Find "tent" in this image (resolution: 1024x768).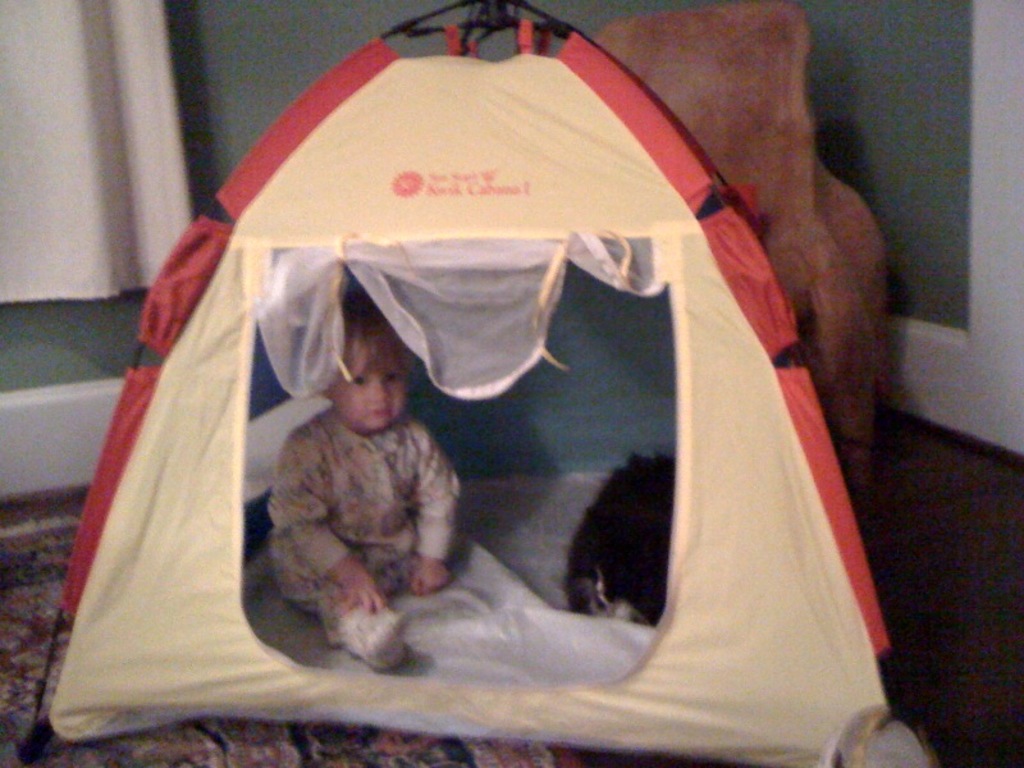
[left=0, top=4, right=888, bottom=767].
